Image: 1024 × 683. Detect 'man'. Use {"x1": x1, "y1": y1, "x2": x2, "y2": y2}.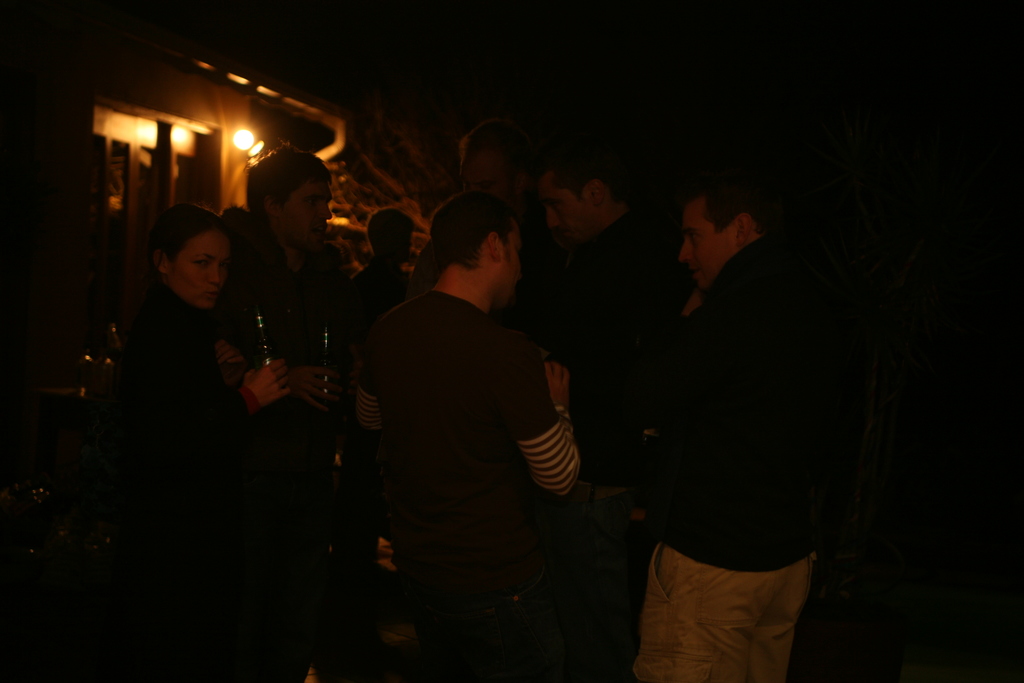
{"x1": 536, "y1": 133, "x2": 698, "y2": 682}.
